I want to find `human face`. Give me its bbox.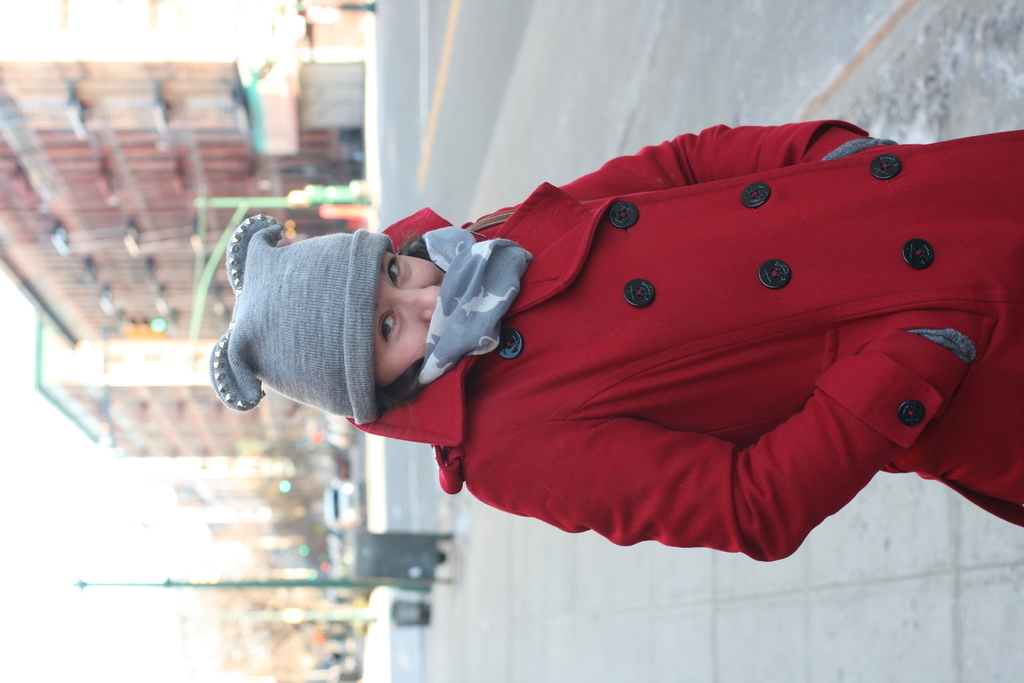
{"left": 378, "top": 249, "right": 446, "bottom": 388}.
